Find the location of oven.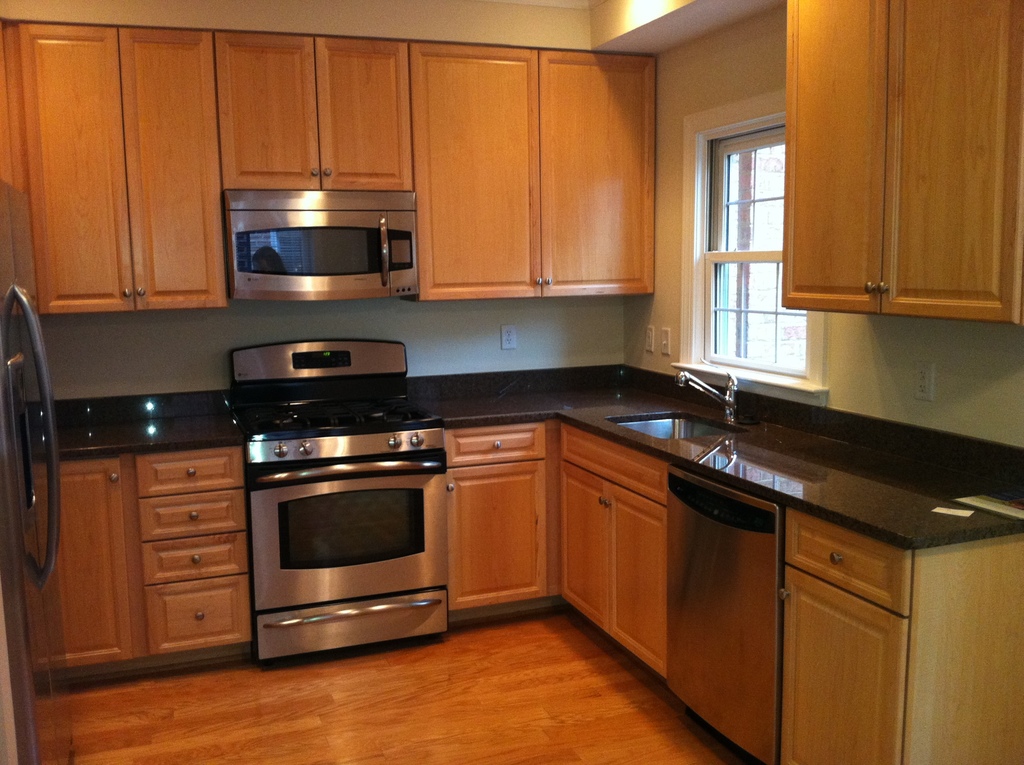
Location: left=223, top=182, right=417, bottom=296.
